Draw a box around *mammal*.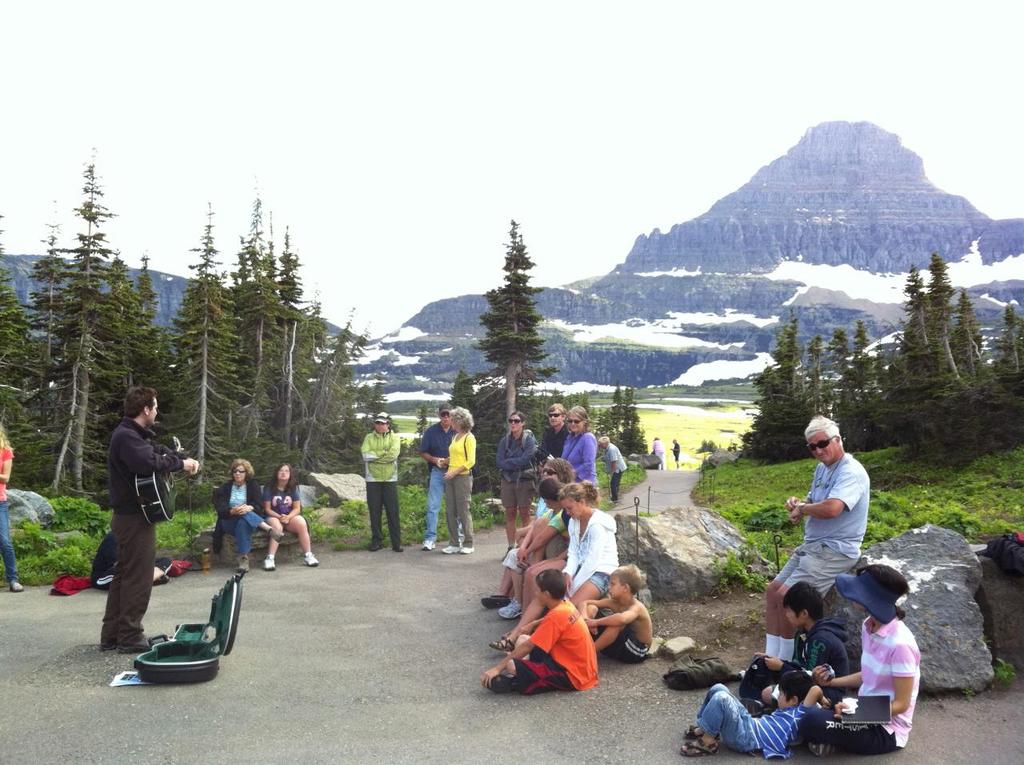
l=667, t=438, r=678, b=468.
